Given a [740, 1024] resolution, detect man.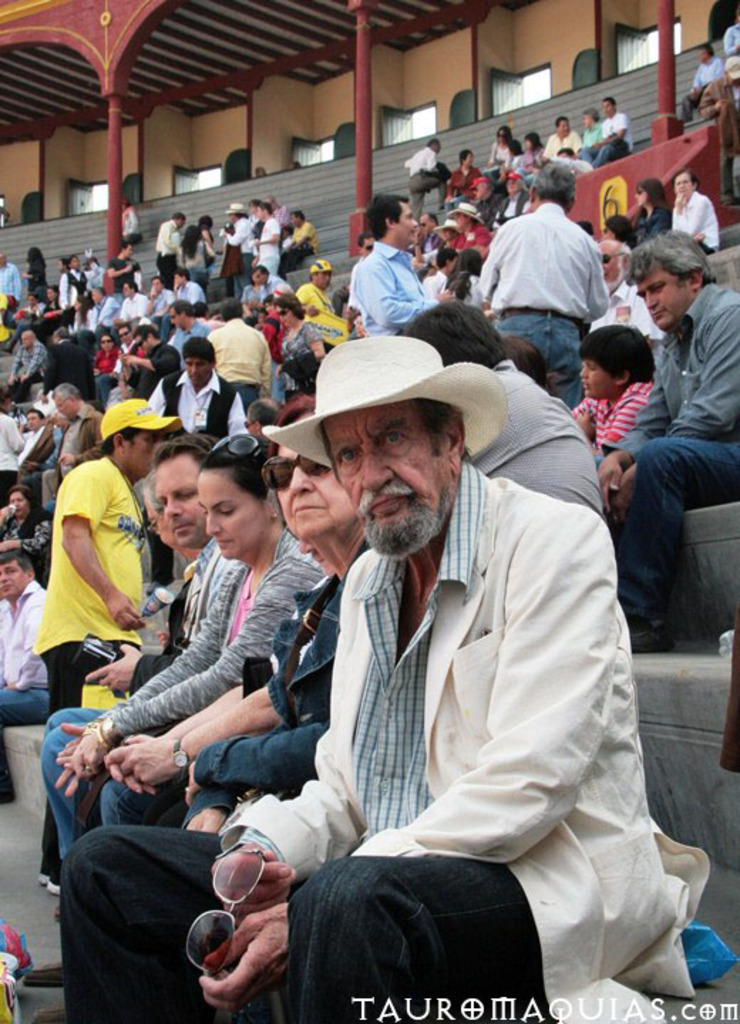
<bbox>108, 239, 142, 290</bbox>.
